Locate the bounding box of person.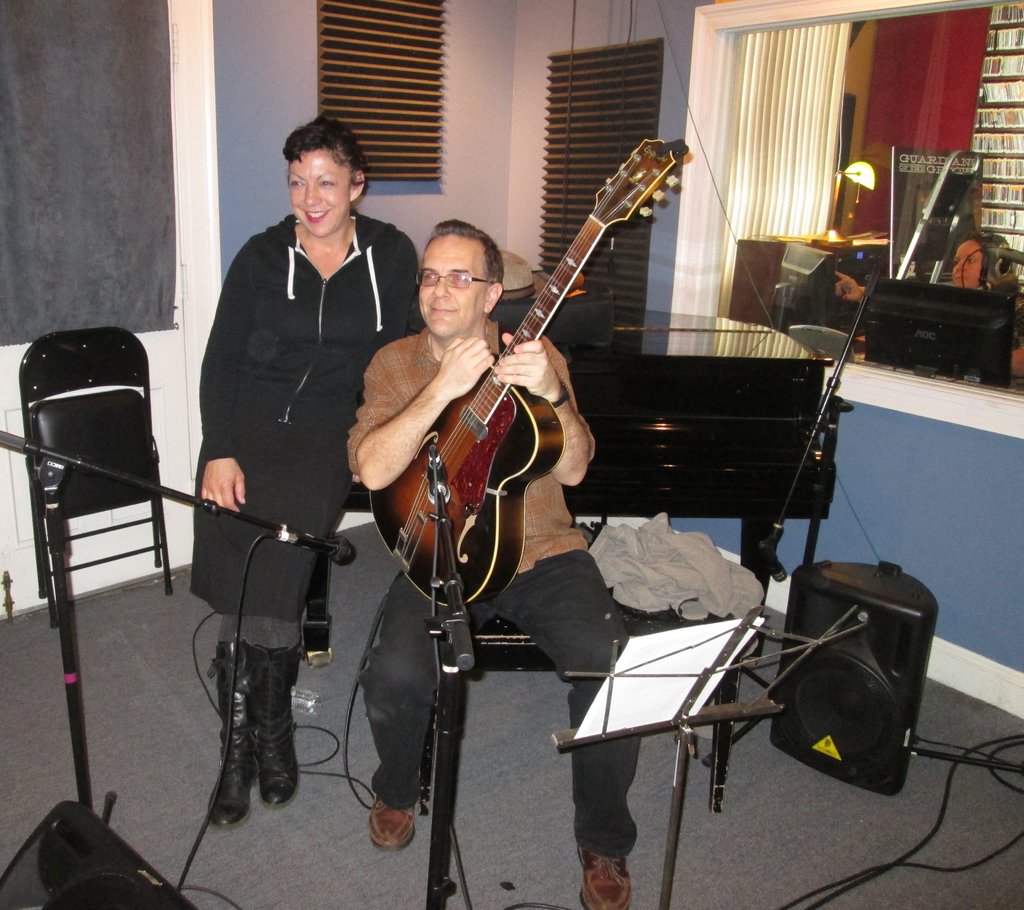
Bounding box: 340 211 641 909.
